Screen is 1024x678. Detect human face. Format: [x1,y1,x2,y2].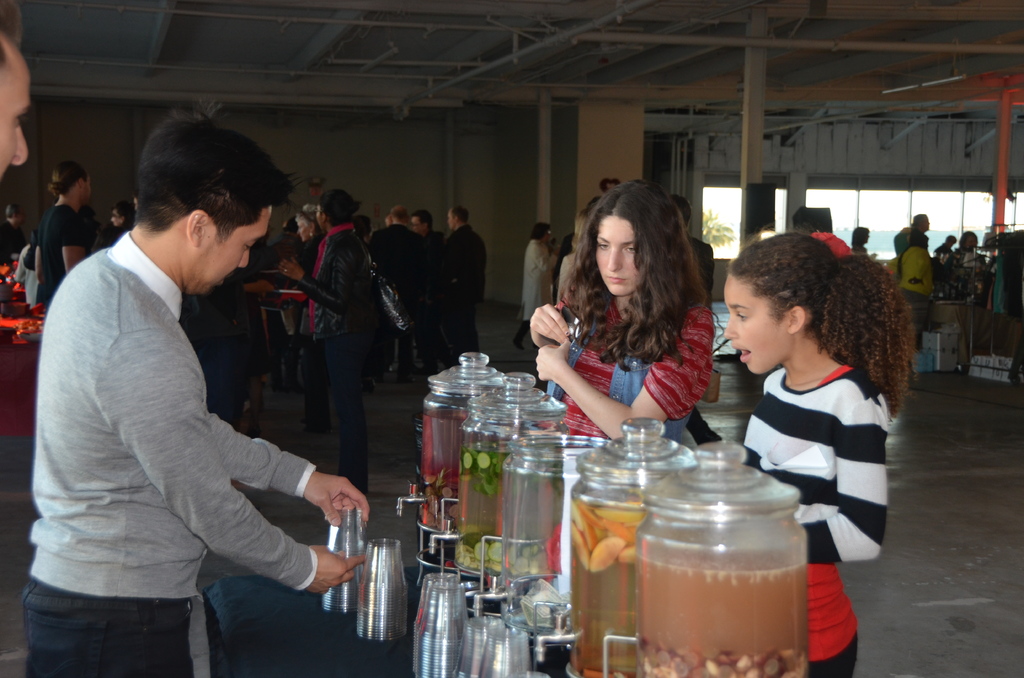
[591,213,644,300].
